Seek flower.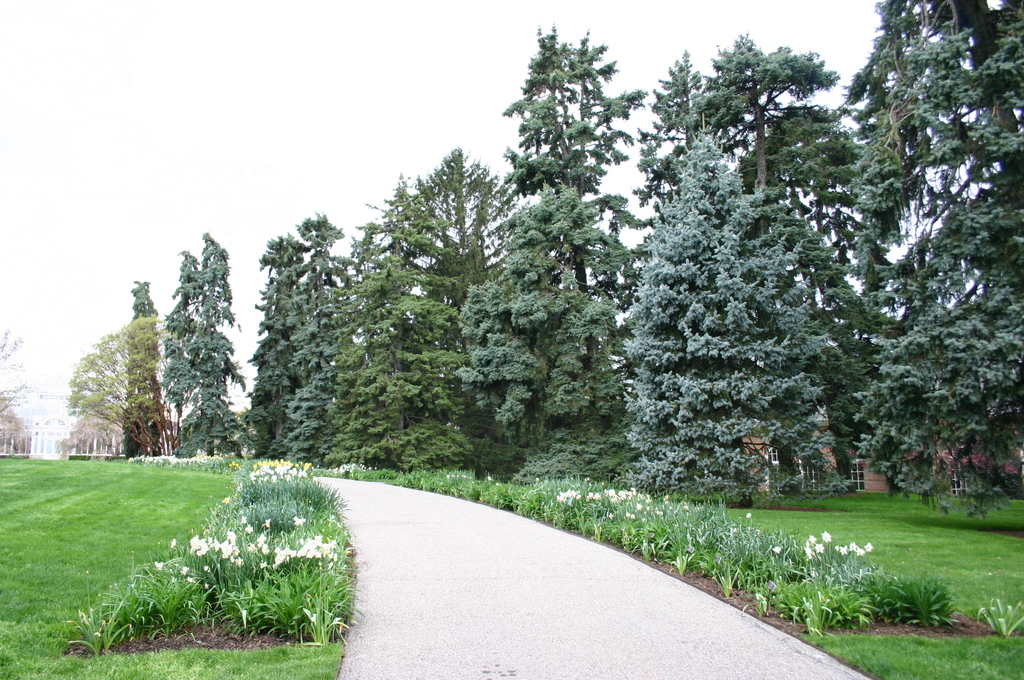
rect(810, 539, 822, 559).
